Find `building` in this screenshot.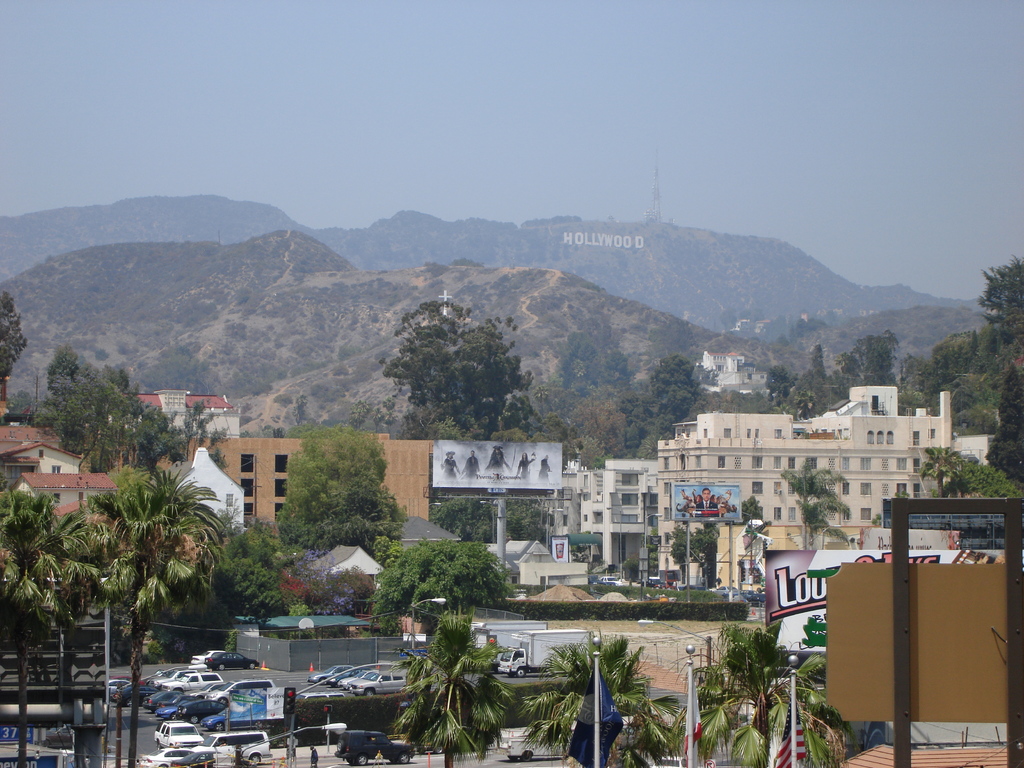
The bounding box for `building` is l=148, t=437, r=433, b=539.
